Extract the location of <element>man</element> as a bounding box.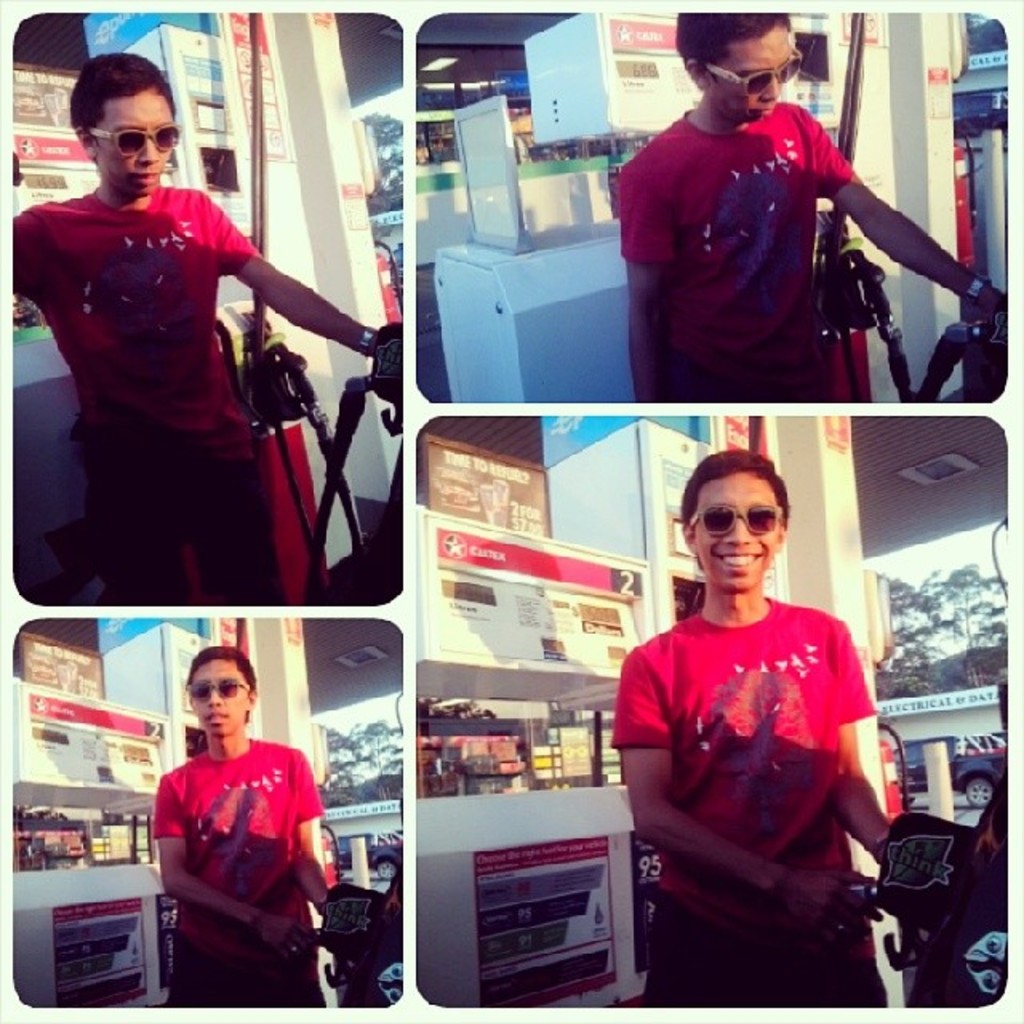
bbox(597, 466, 918, 1016).
